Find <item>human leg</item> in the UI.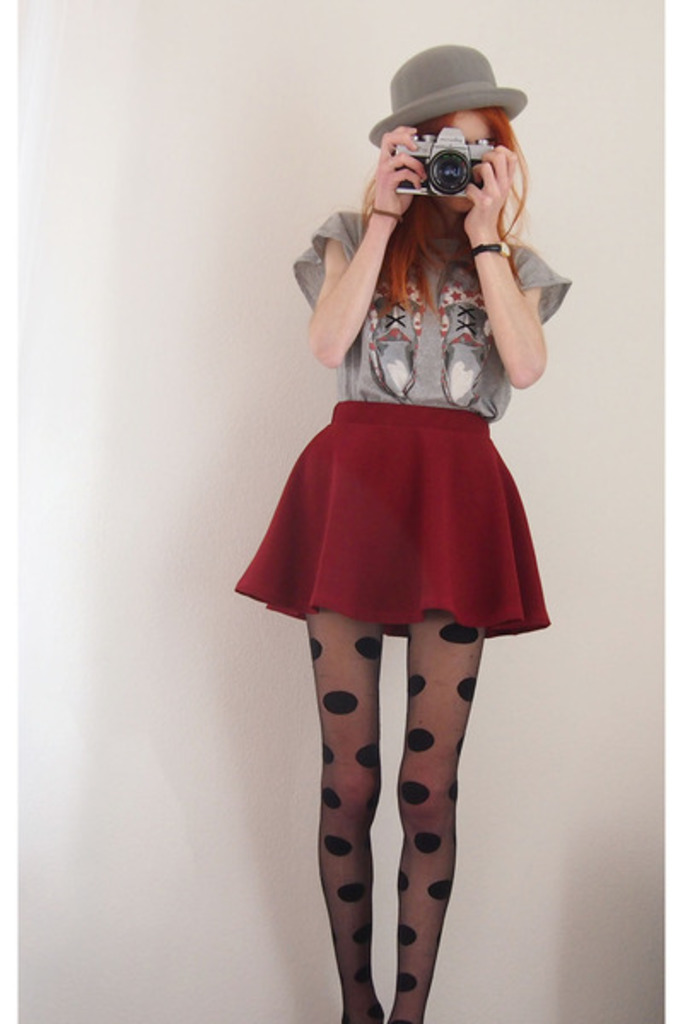
UI element at box=[381, 404, 497, 1022].
